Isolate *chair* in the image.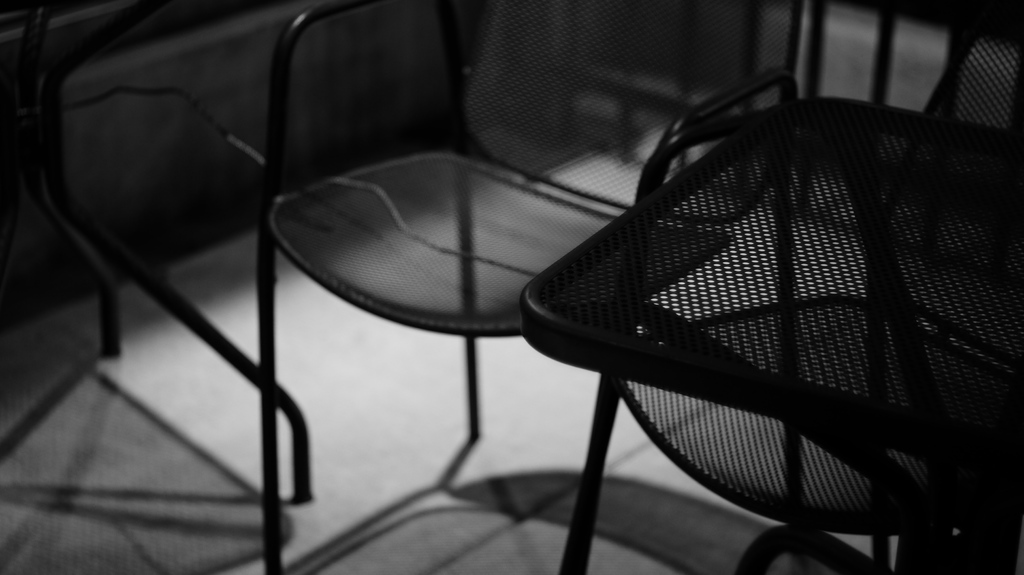
Isolated region: <bbox>505, 24, 1023, 552</bbox>.
